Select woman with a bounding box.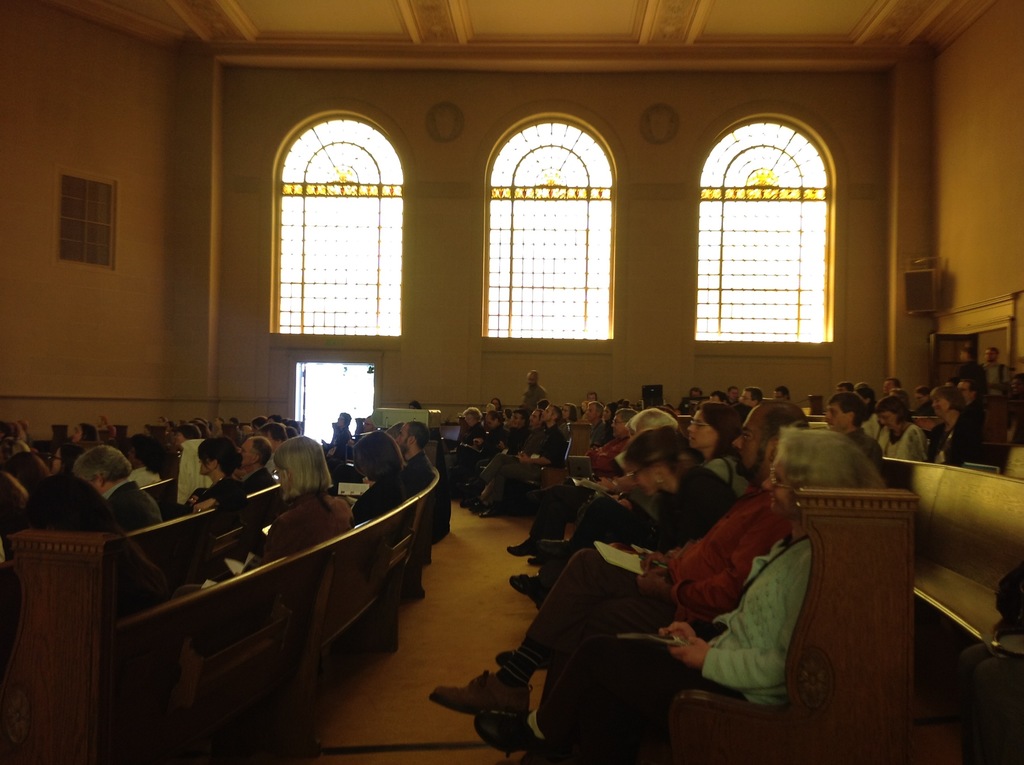
left=924, top=385, right=986, bottom=467.
